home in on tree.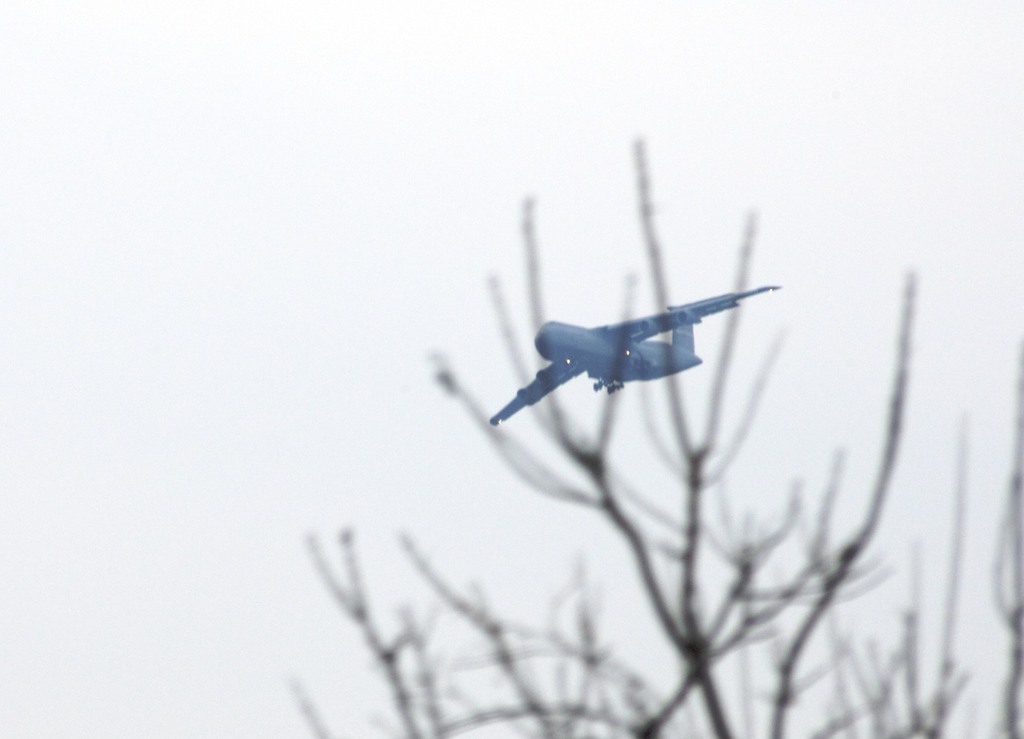
Homed in at box(188, 94, 1023, 708).
